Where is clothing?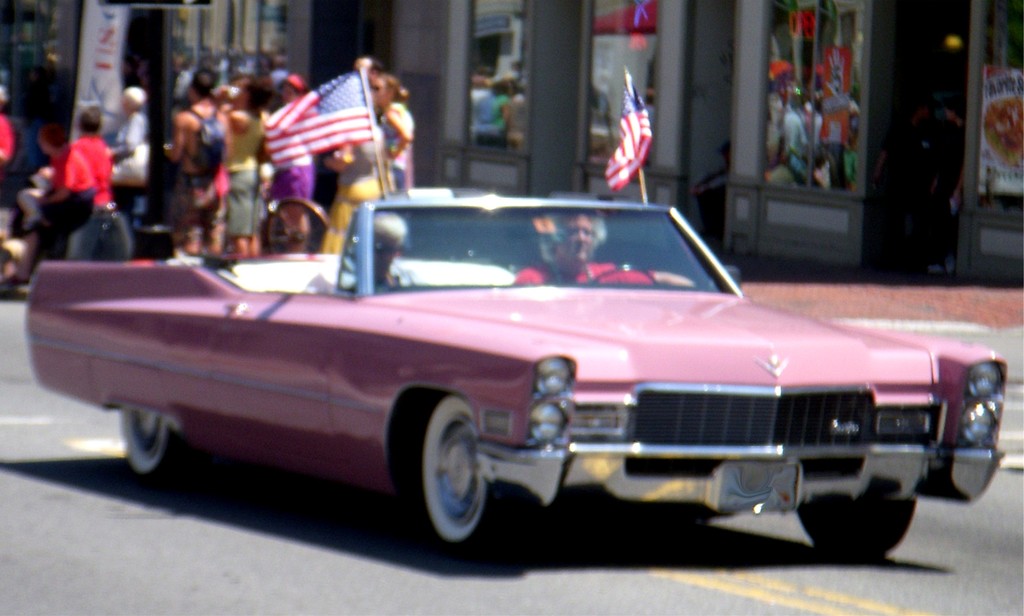
{"x1": 333, "y1": 121, "x2": 383, "y2": 249}.
